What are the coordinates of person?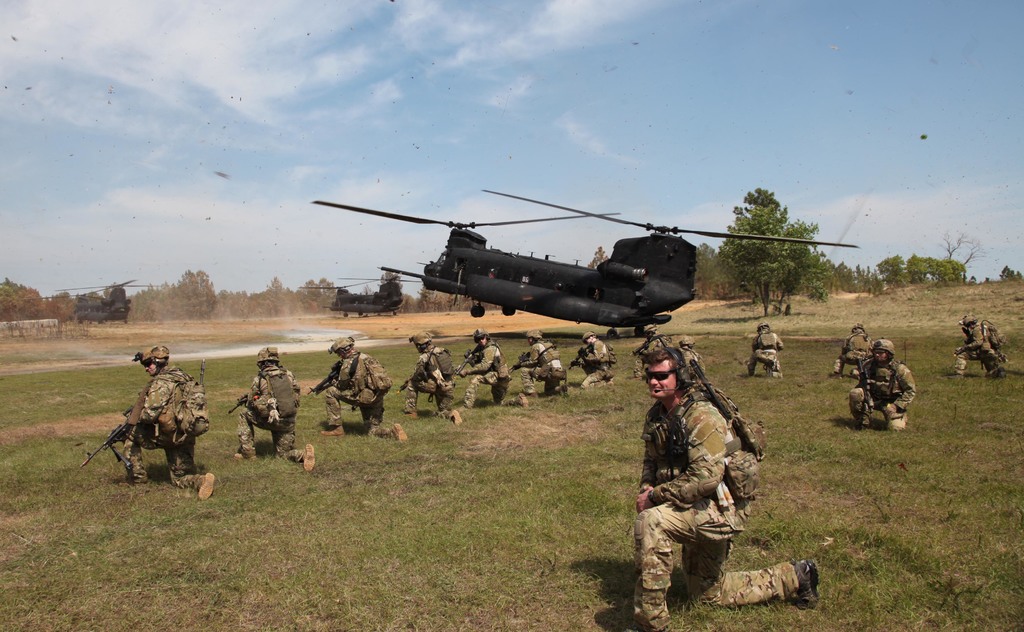
crop(831, 320, 876, 374).
